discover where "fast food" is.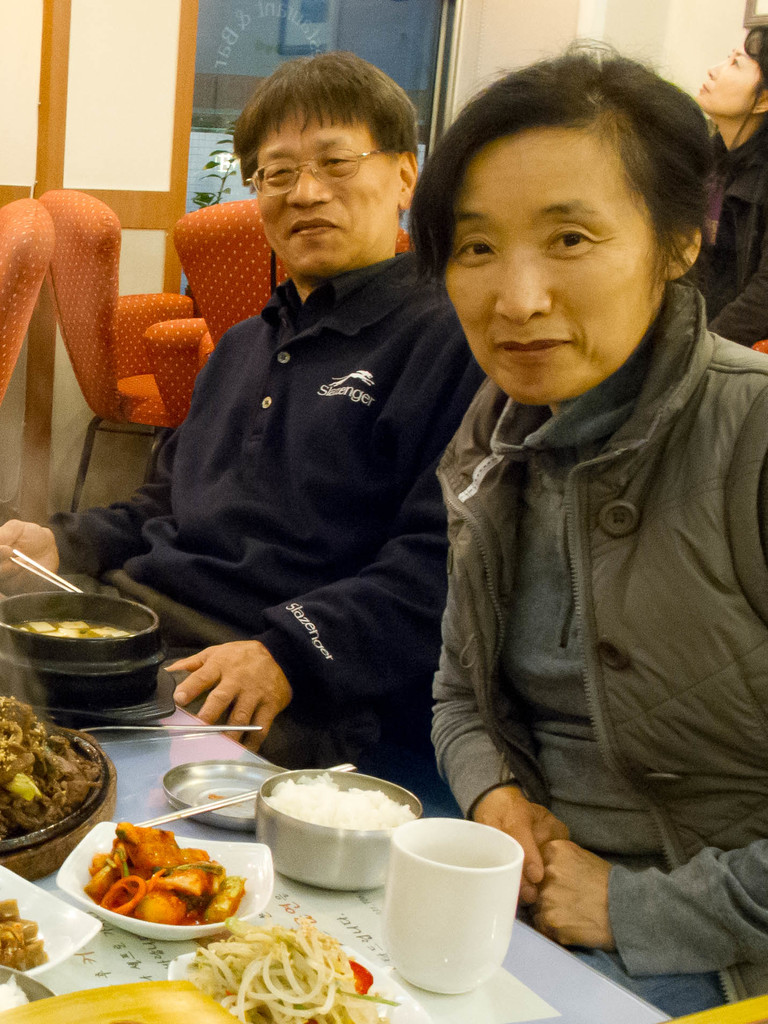
Discovered at <region>94, 837, 231, 934</region>.
